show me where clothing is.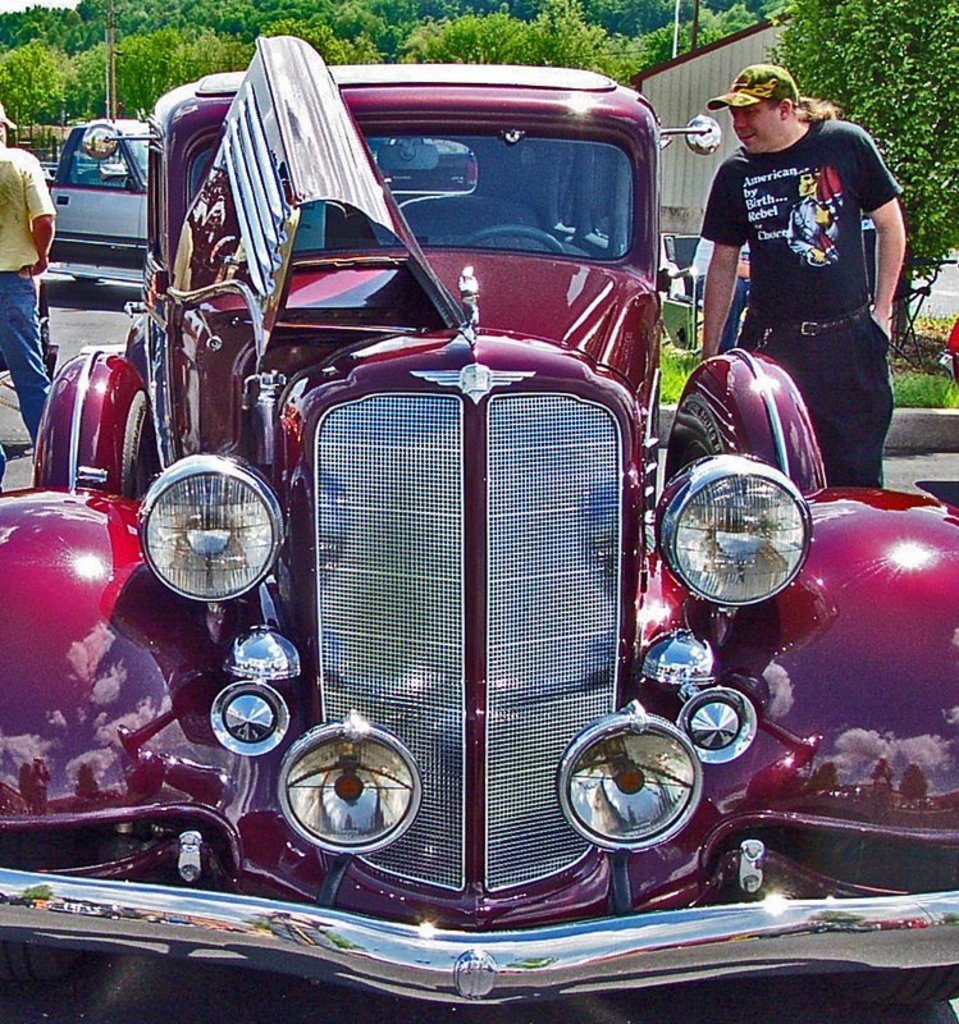
clothing is at [700,114,910,486].
